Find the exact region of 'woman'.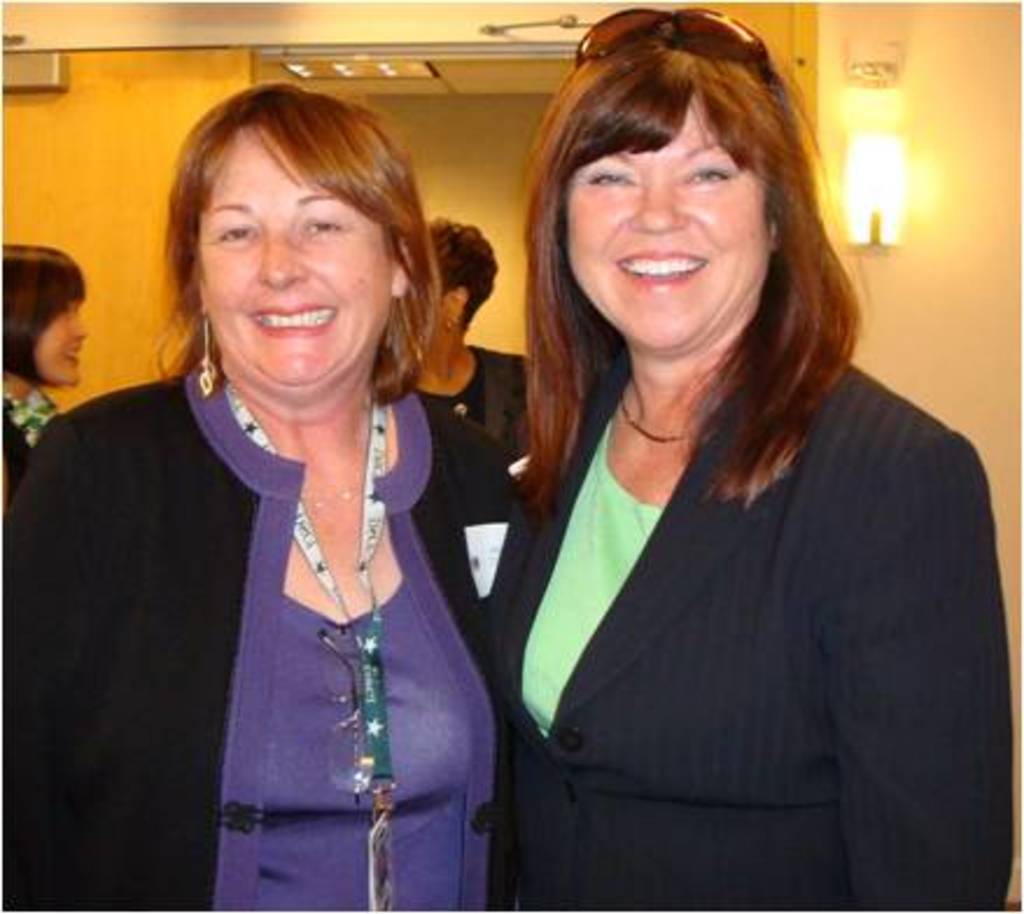
Exact region: 2:79:522:909.
